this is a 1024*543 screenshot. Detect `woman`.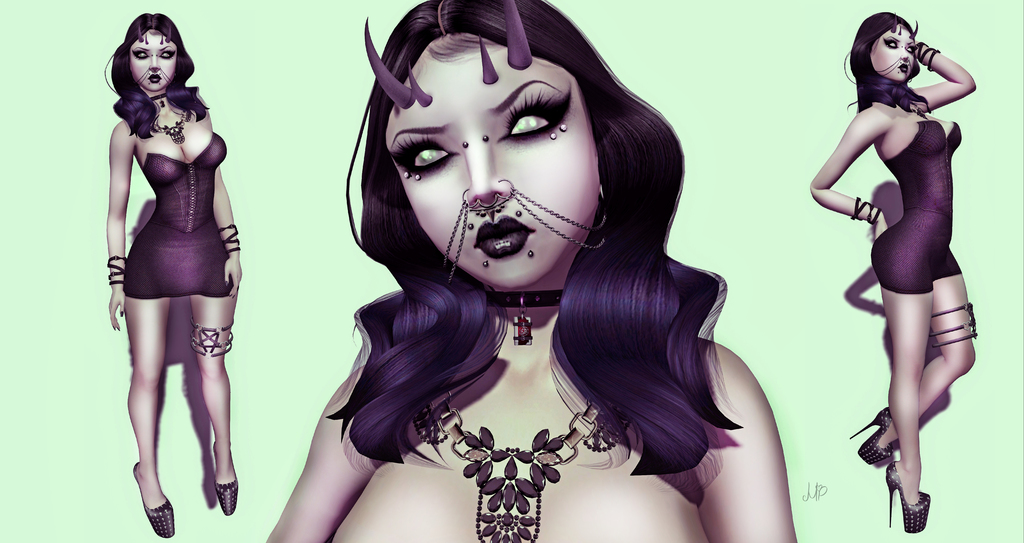
rect(265, 0, 803, 542).
